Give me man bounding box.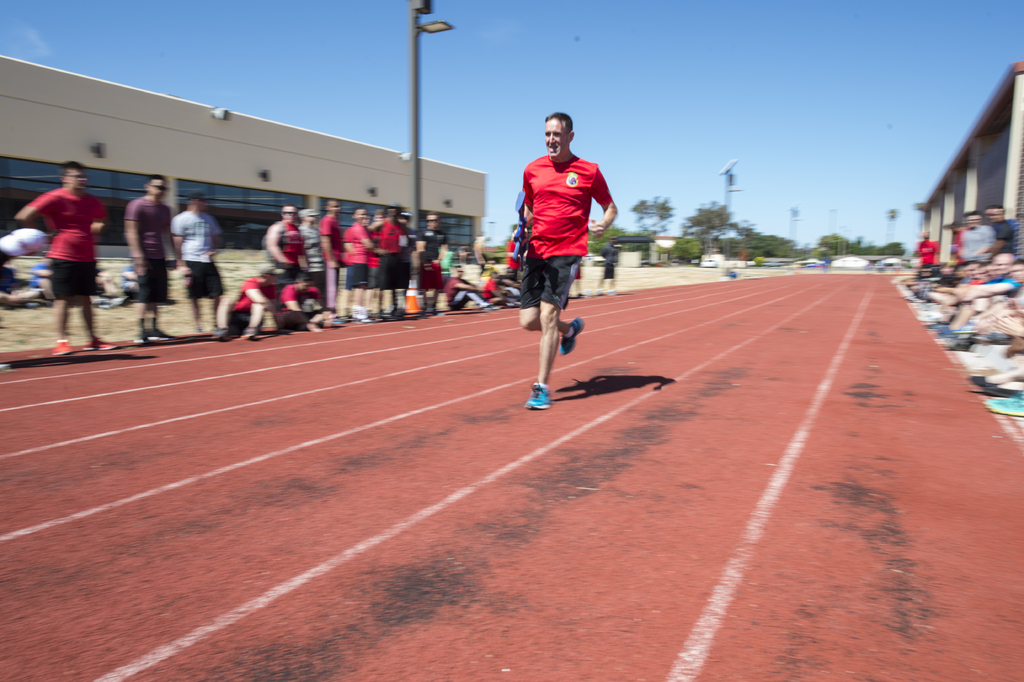
select_region(171, 186, 225, 337).
